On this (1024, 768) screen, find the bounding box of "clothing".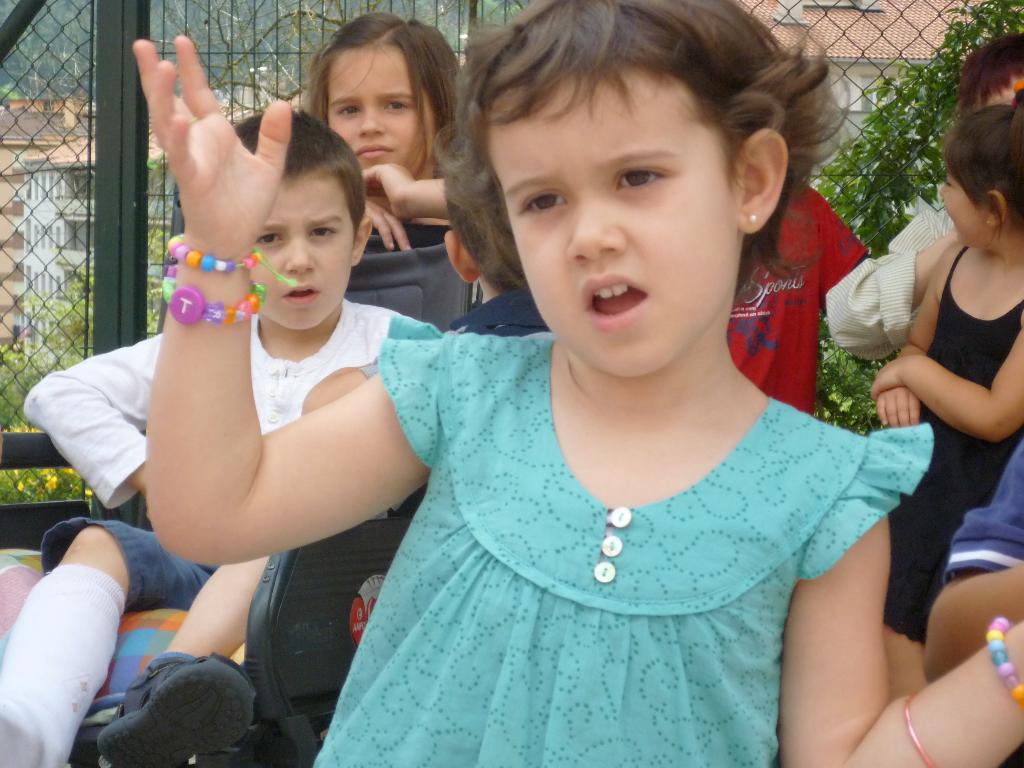
Bounding box: locate(889, 250, 1023, 638).
